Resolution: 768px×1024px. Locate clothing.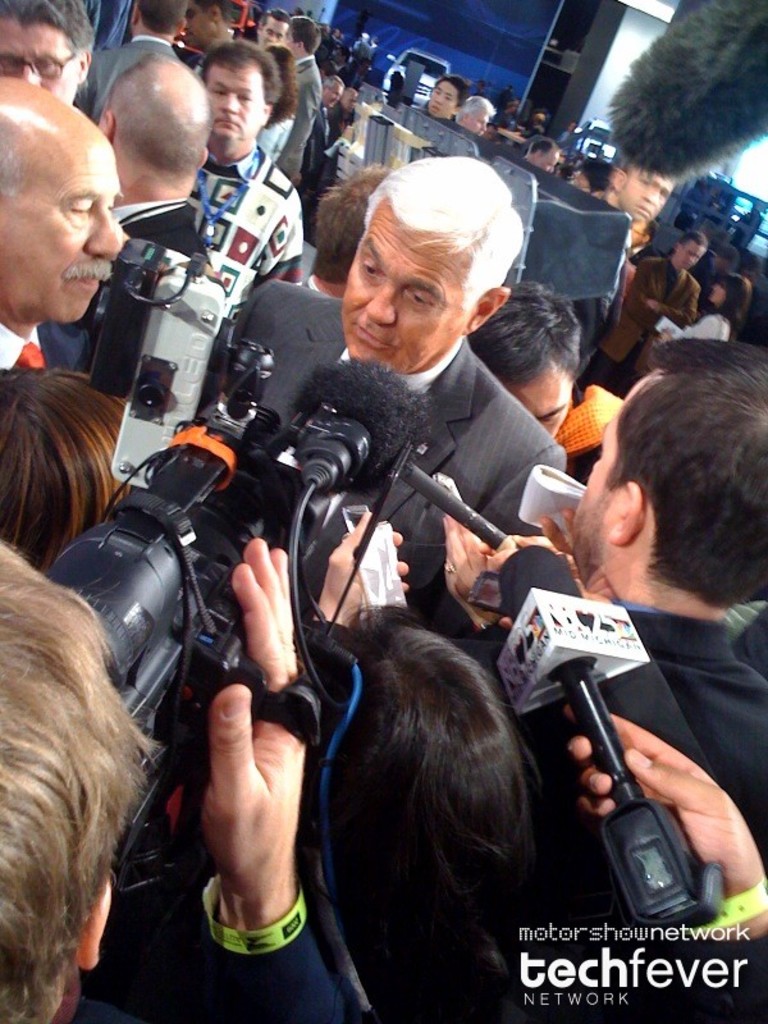
left=621, top=244, right=696, bottom=381.
